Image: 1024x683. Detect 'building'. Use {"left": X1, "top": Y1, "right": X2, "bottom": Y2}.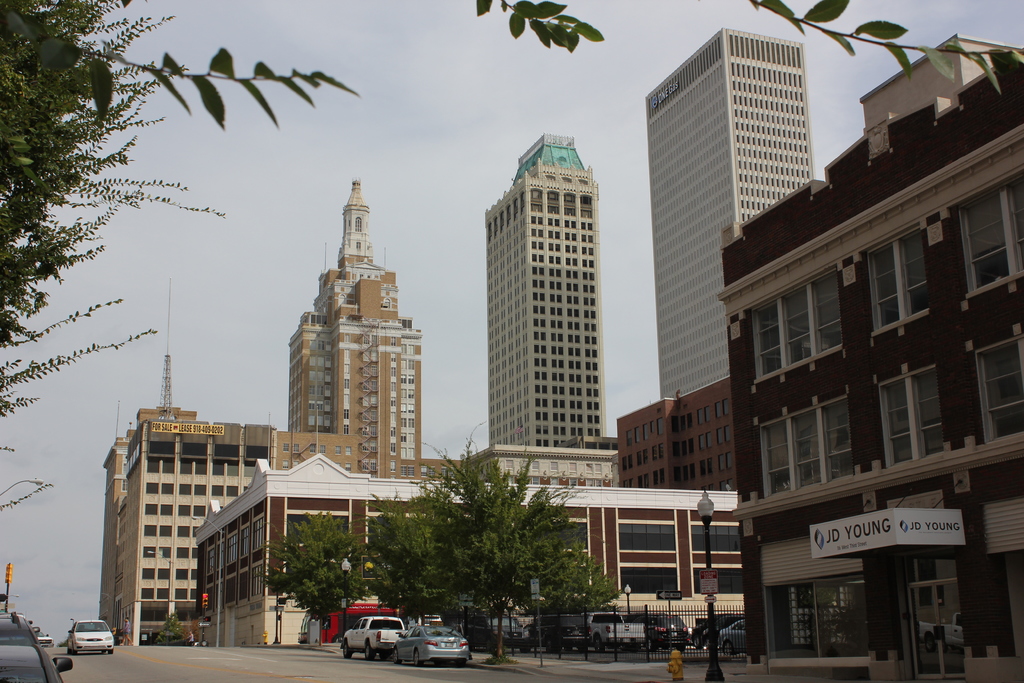
{"left": 720, "top": 33, "right": 1023, "bottom": 682}.
